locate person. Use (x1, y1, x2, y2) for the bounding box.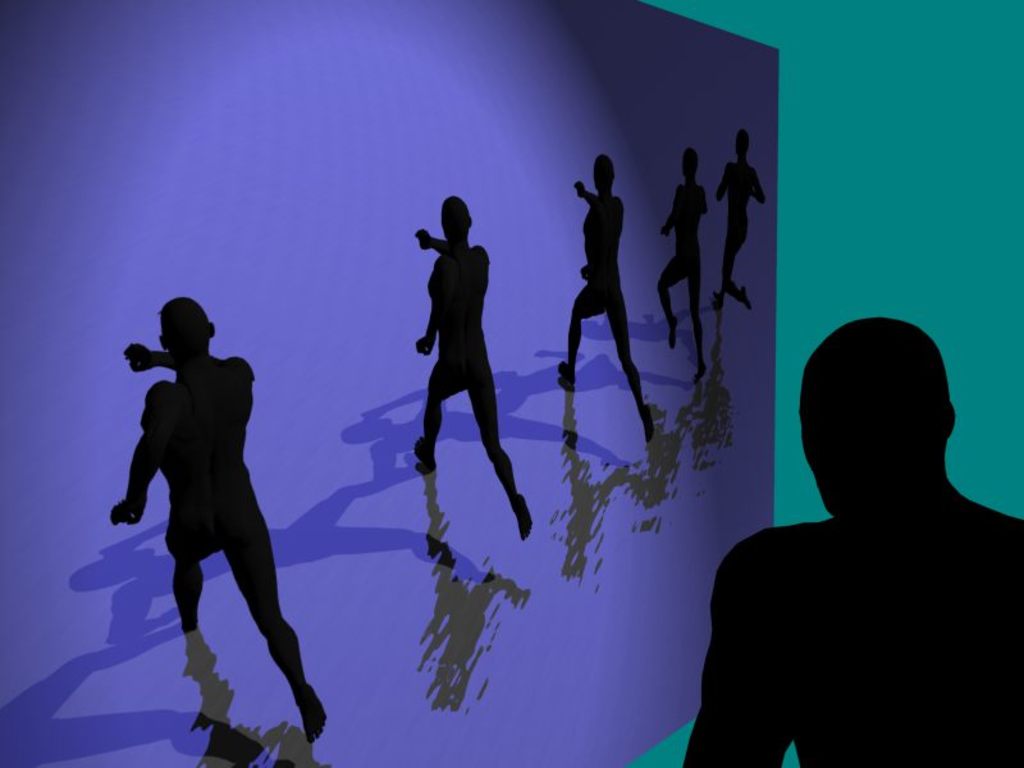
(556, 152, 659, 444).
